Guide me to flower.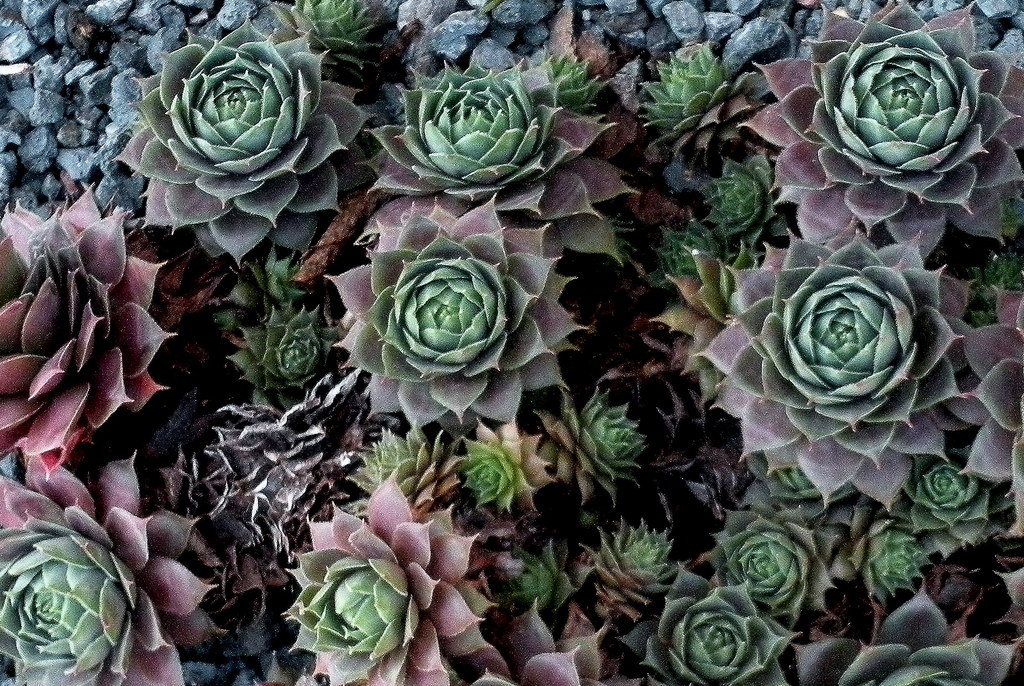
Guidance: <bbox>852, 521, 929, 607</bbox>.
